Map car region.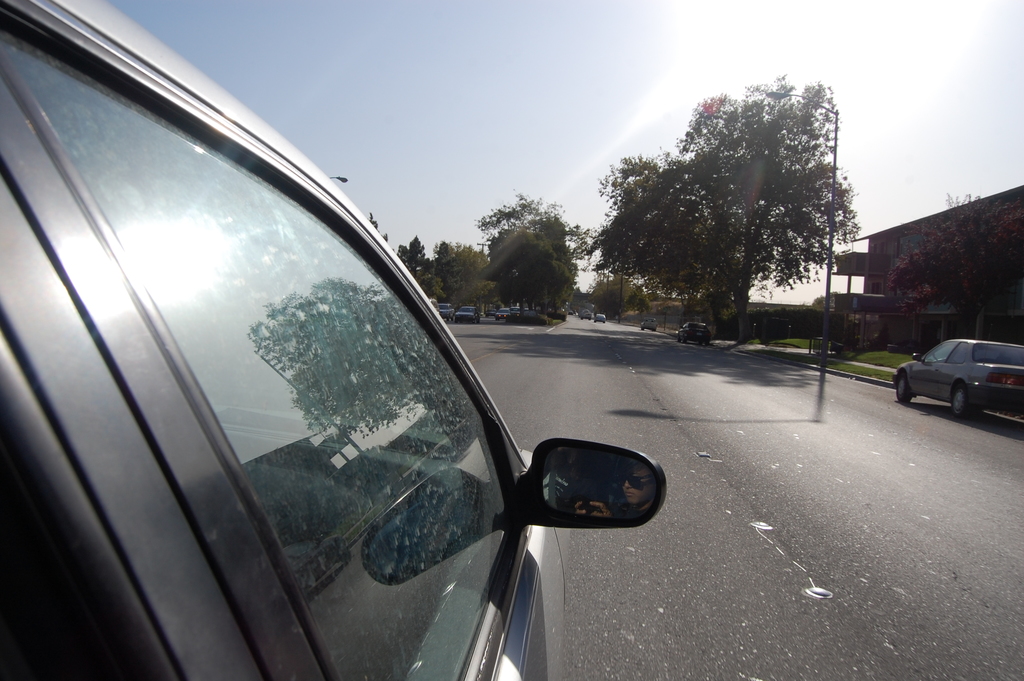
Mapped to pyautogui.locateOnScreen(634, 316, 658, 327).
